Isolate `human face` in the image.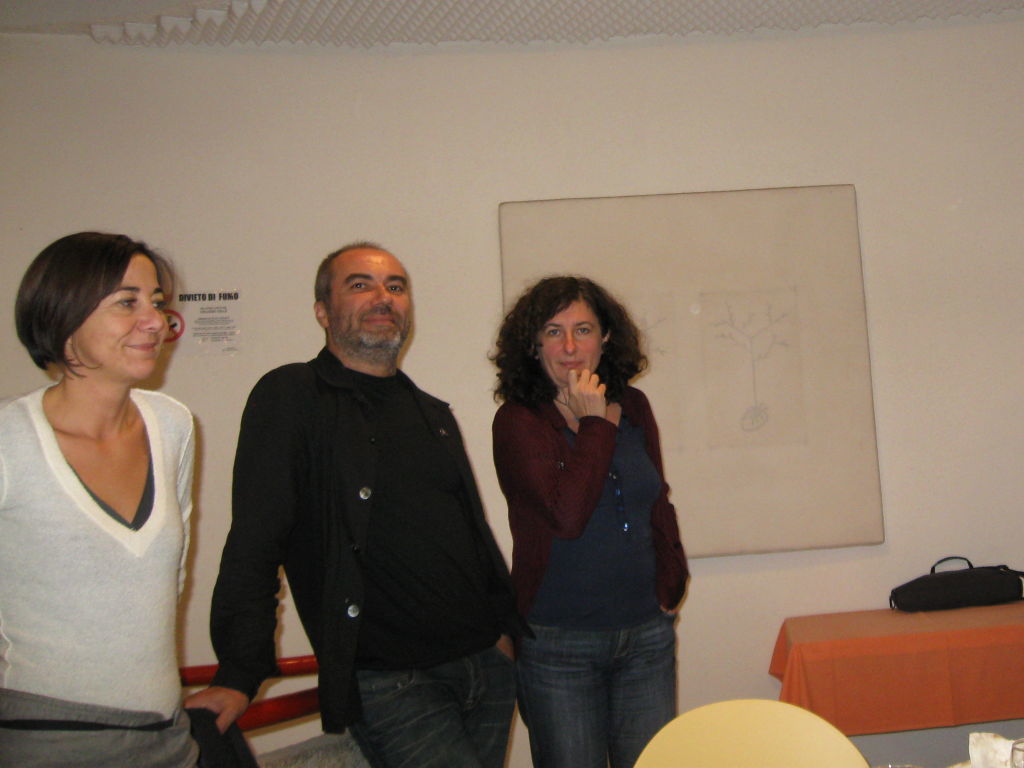
Isolated region: 332:254:415:348.
